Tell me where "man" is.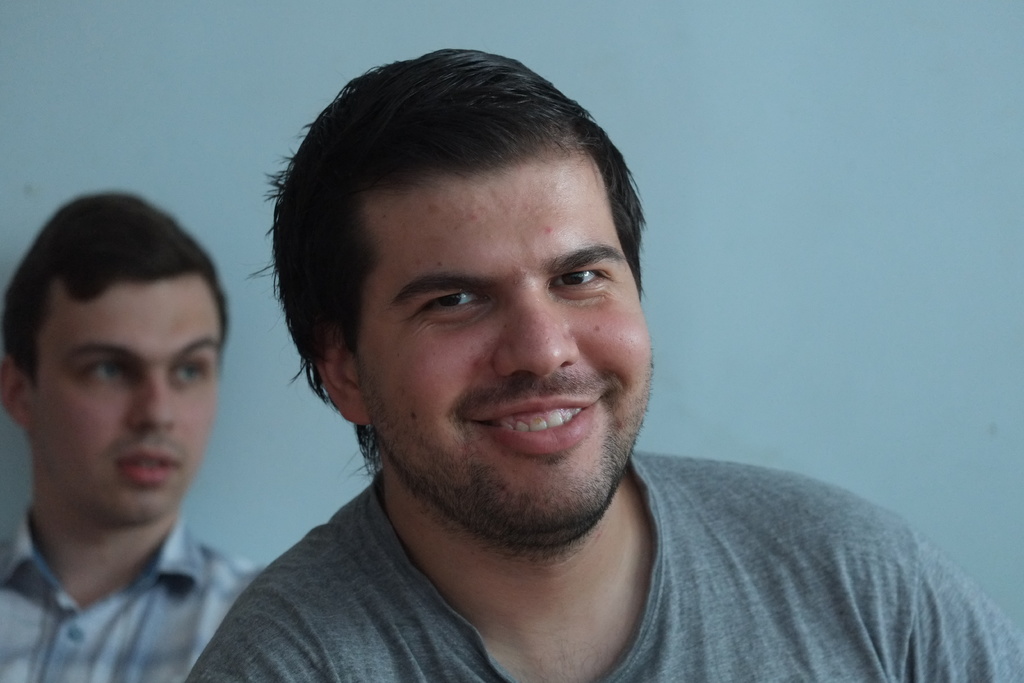
"man" is at select_region(0, 189, 266, 682).
